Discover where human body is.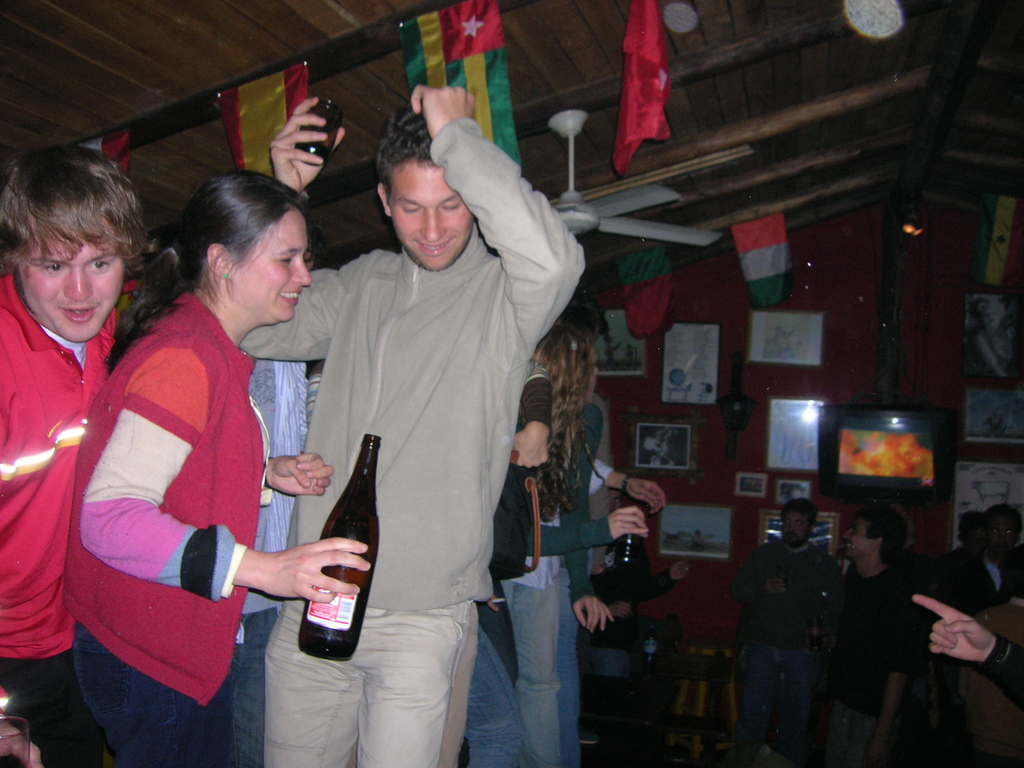
Discovered at bbox(735, 539, 836, 757).
